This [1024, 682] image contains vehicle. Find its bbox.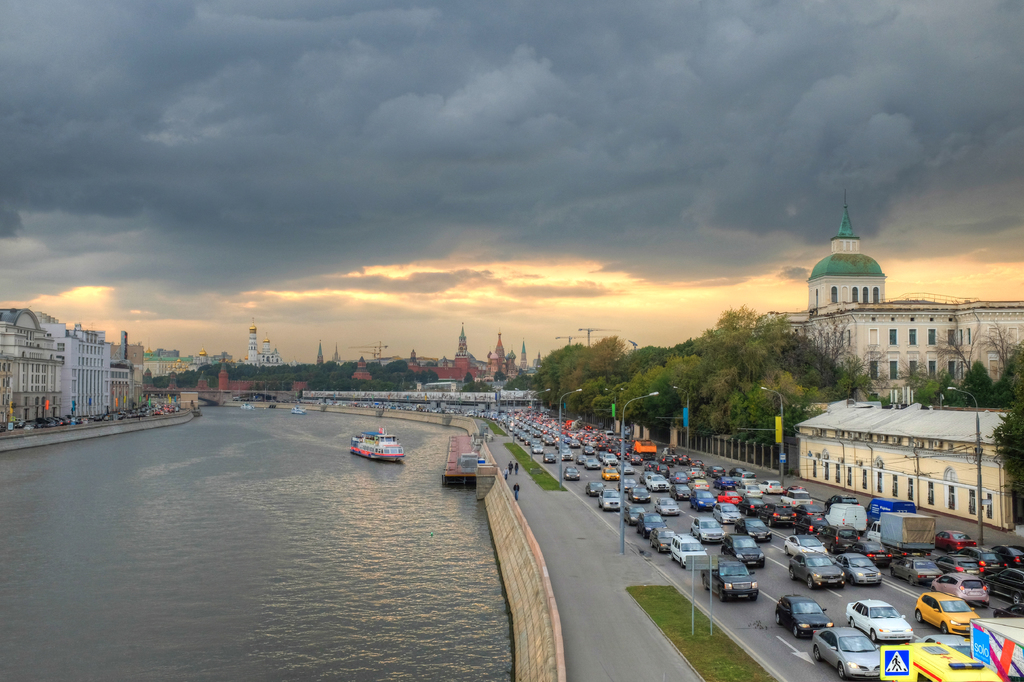
[724,538,765,569].
